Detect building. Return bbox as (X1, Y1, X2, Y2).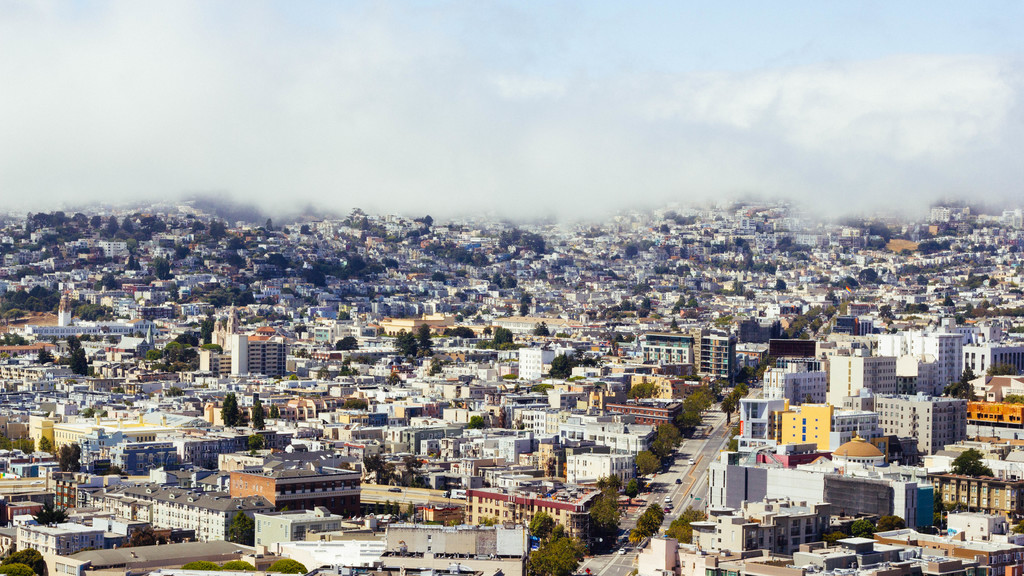
(968, 344, 1023, 373).
